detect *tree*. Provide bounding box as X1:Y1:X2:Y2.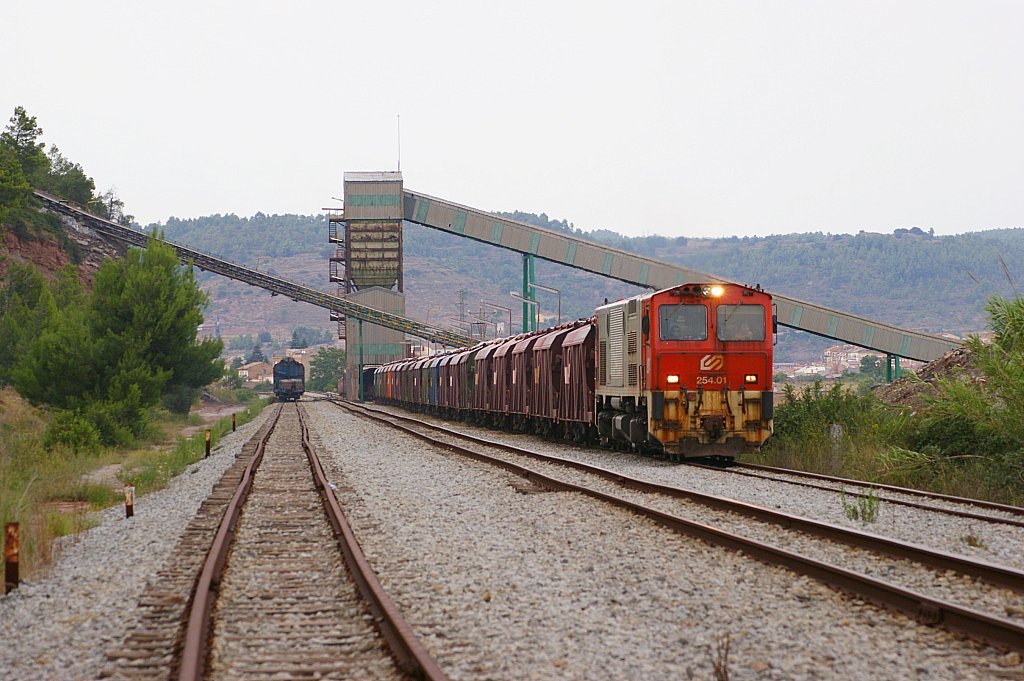
770:262:1023:491.
